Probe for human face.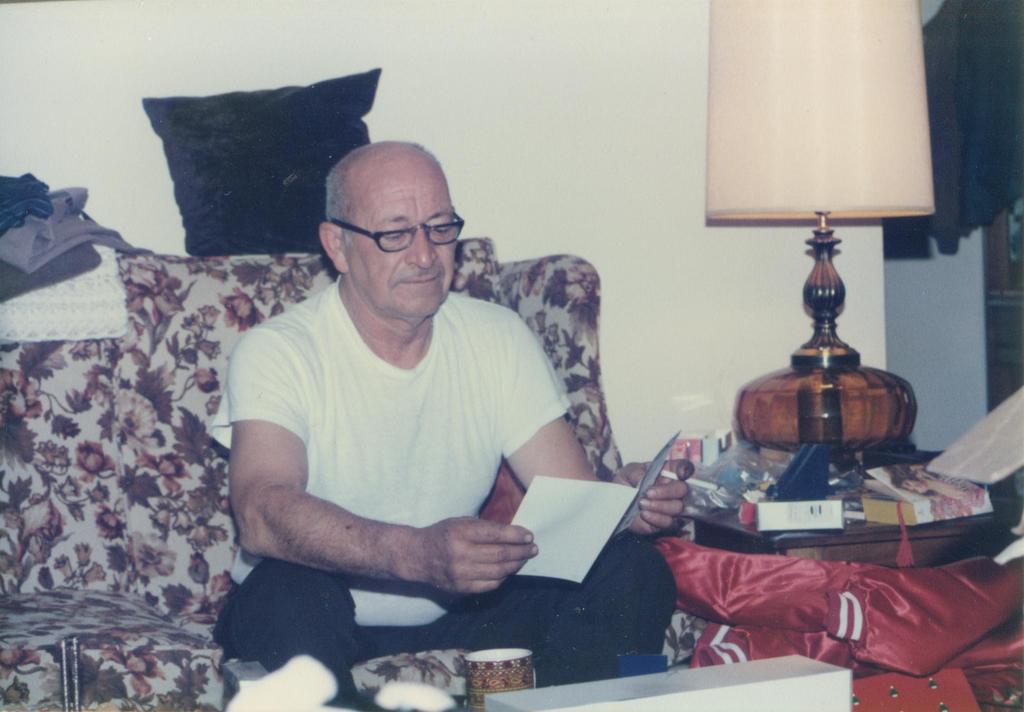
Probe result: <region>342, 156, 455, 320</region>.
